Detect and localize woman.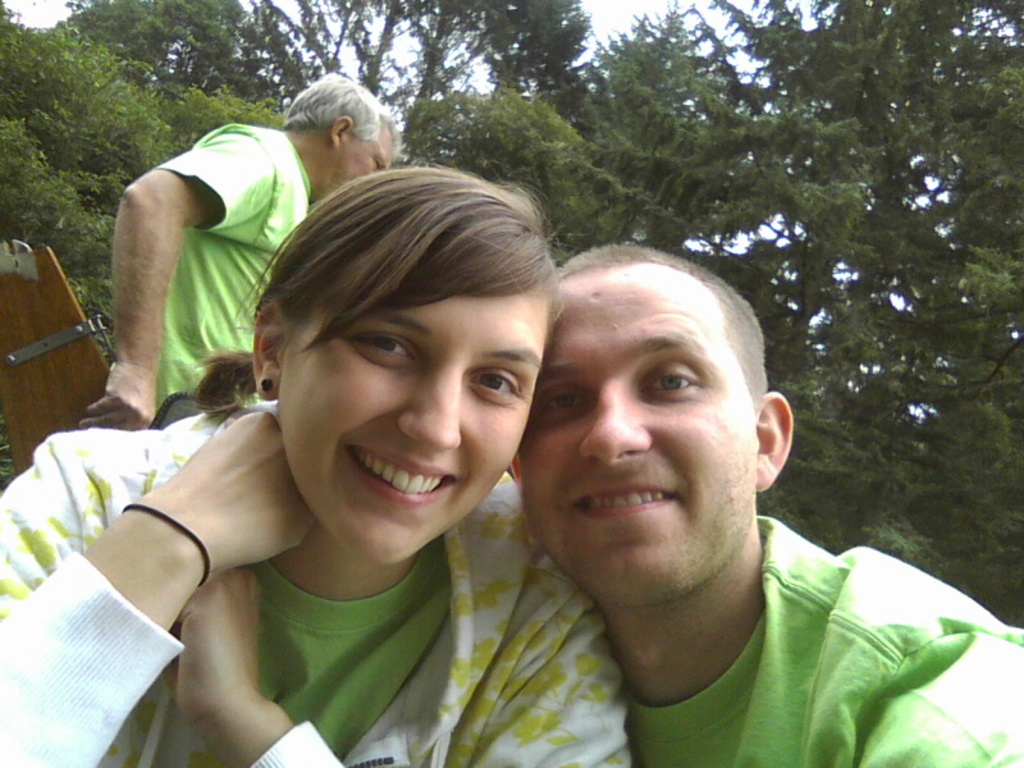
Localized at bbox=[0, 172, 634, 767].
